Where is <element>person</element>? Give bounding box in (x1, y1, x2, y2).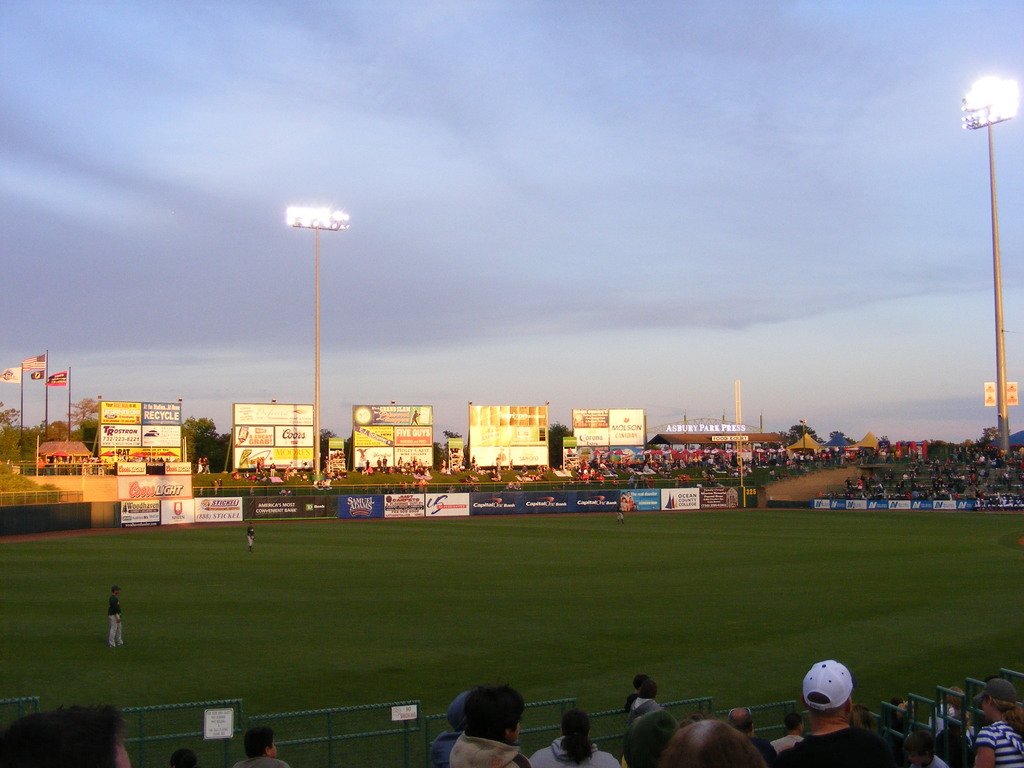
(0, 708, 134, 767).
